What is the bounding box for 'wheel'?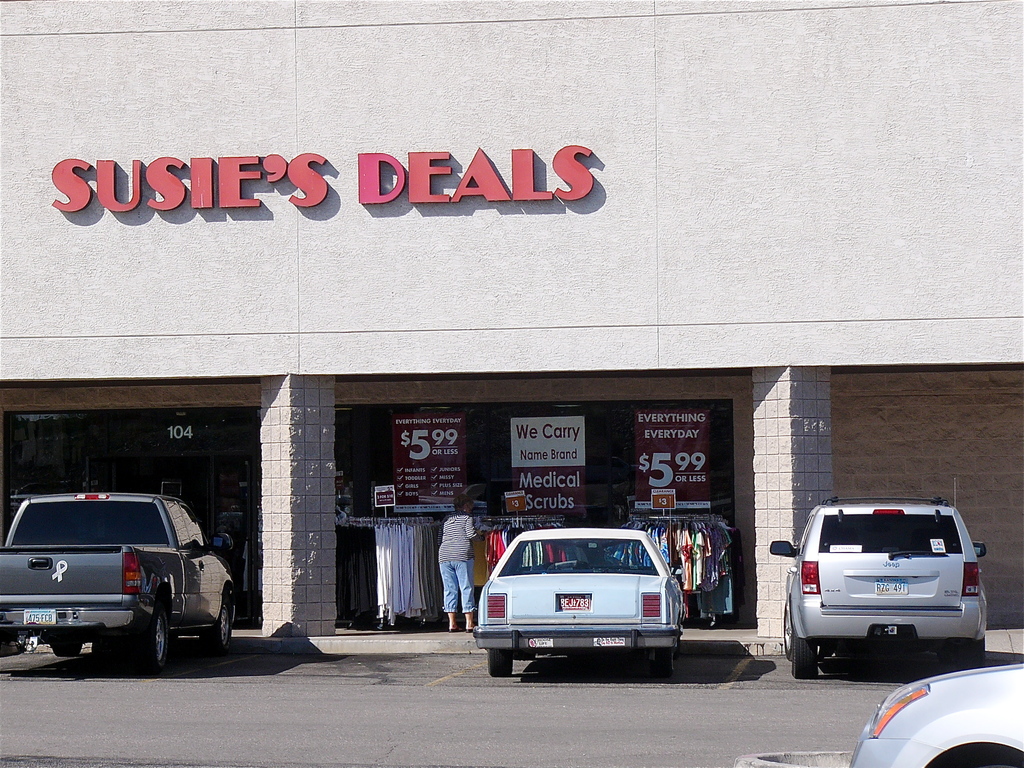
box(785, 627, 819, 684).
